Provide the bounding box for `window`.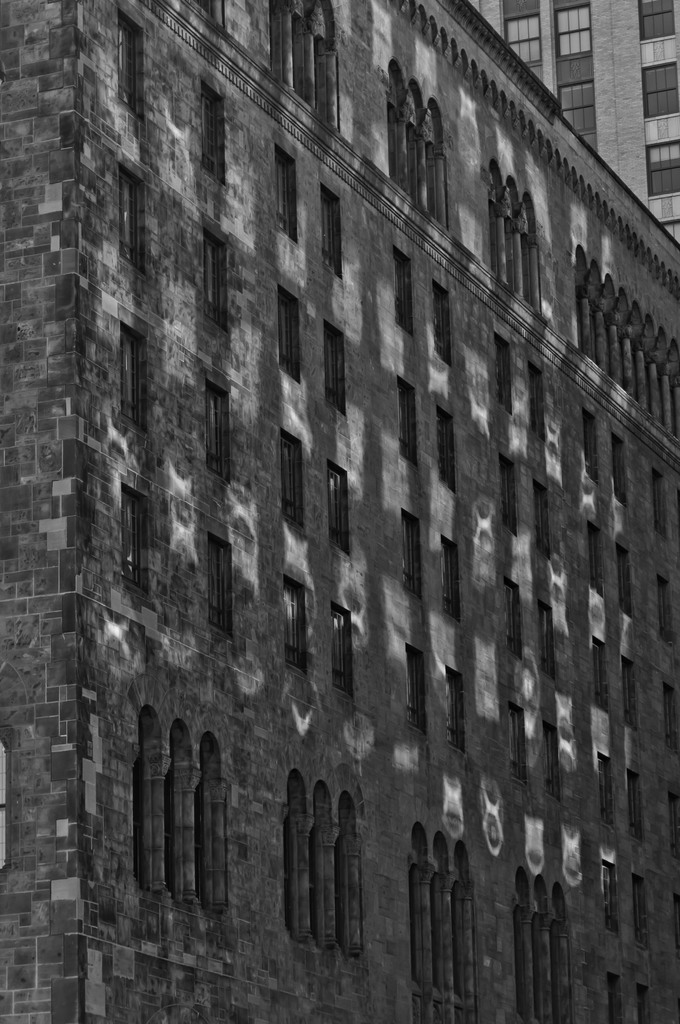
detection(529, 360, 546, 440).
